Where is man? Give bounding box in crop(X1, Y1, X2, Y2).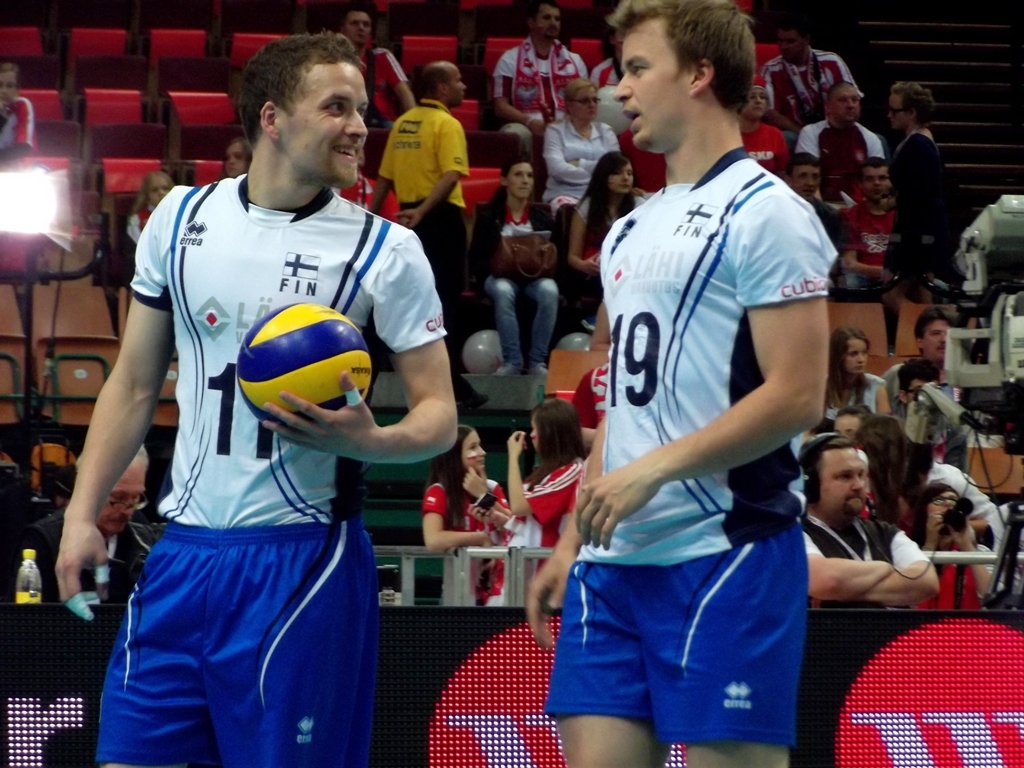
crop(551, 11, 856, 757).
